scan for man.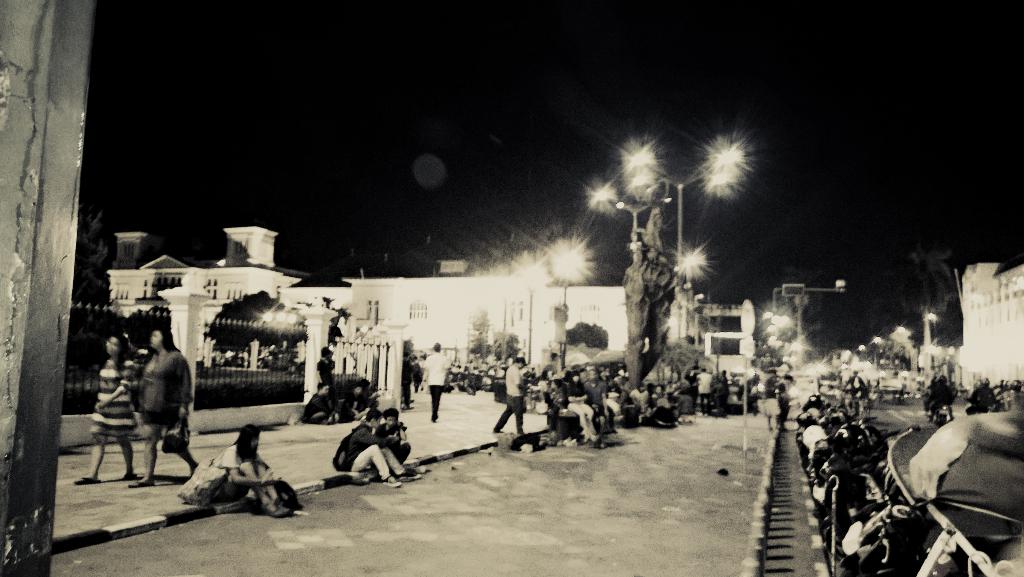
Scan result: region(420, 340, 456, 420).
